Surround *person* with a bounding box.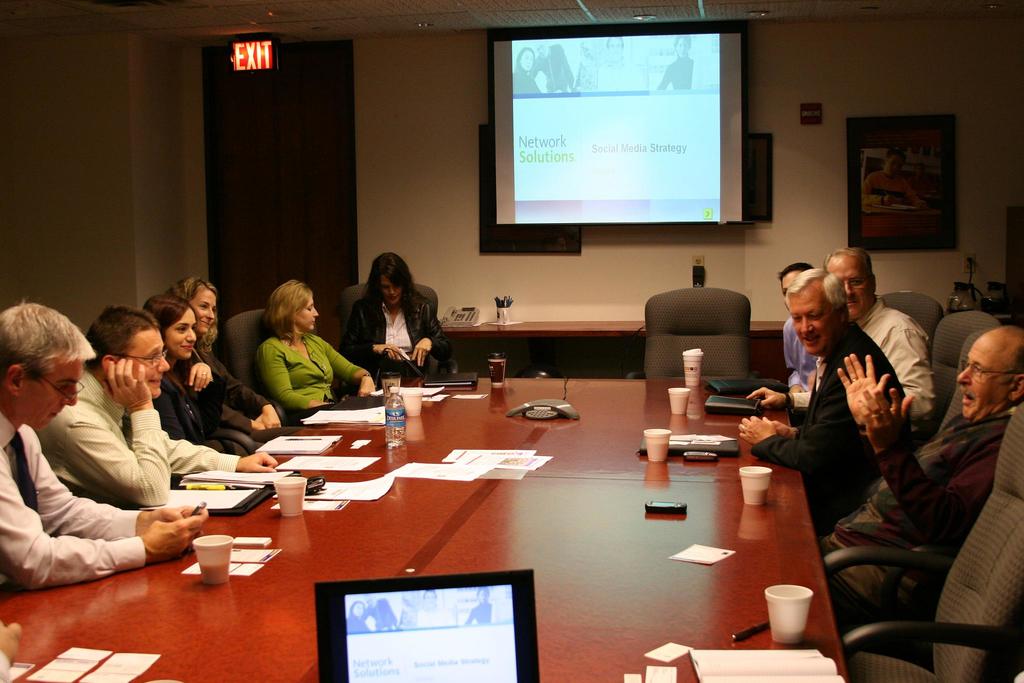
(left=738, top=265, right=908, bottom=536).
